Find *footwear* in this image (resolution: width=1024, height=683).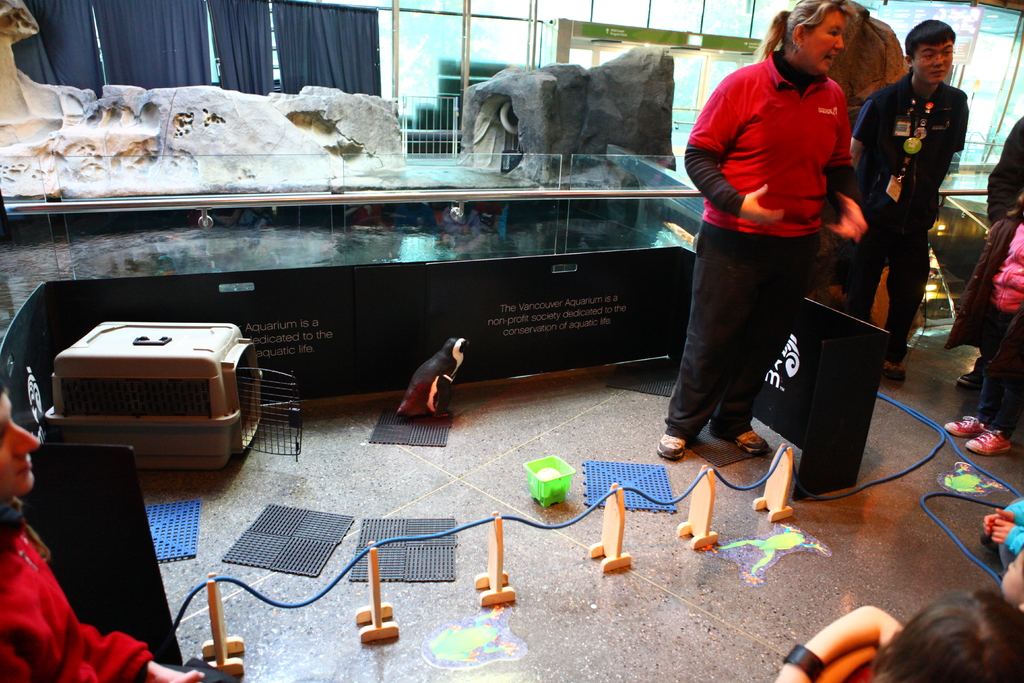
BBox(945, 415, 987, 440).
